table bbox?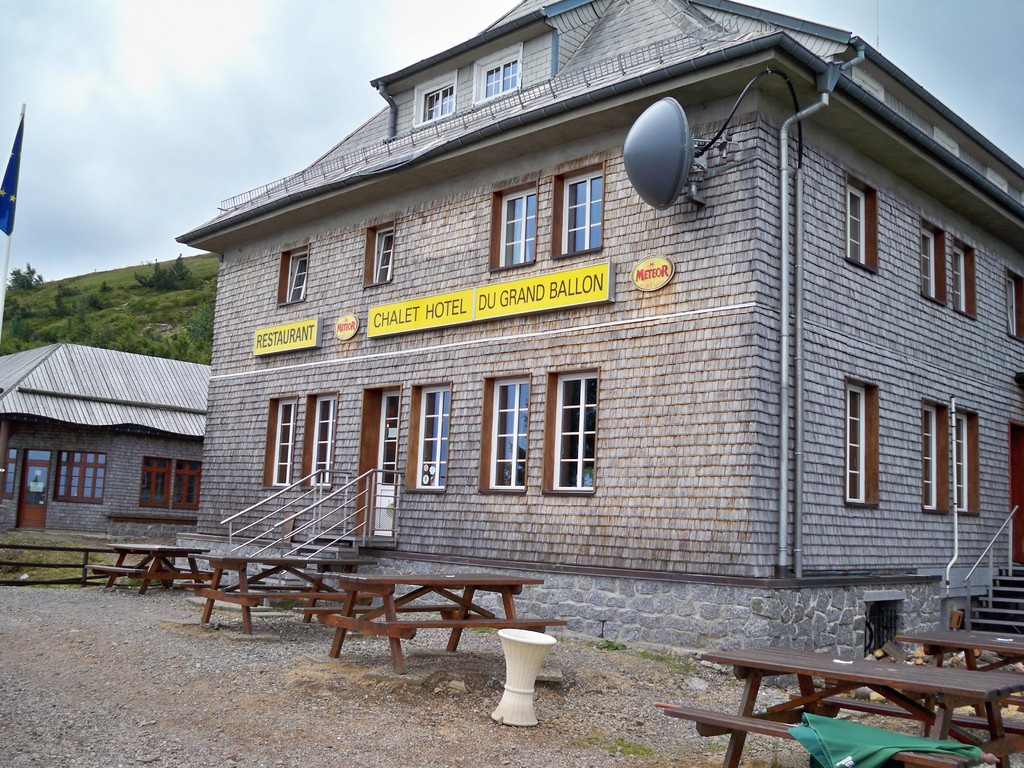
(657,638,1023,767)
